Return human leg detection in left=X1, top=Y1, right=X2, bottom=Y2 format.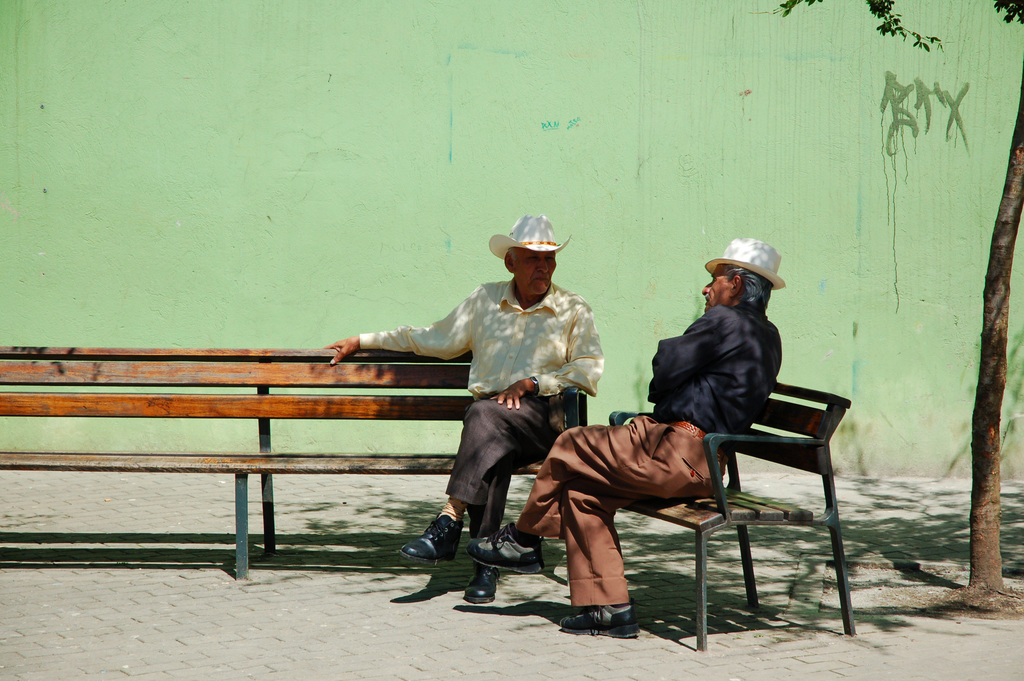
left=456, top=418, right=694, bottom=575.
